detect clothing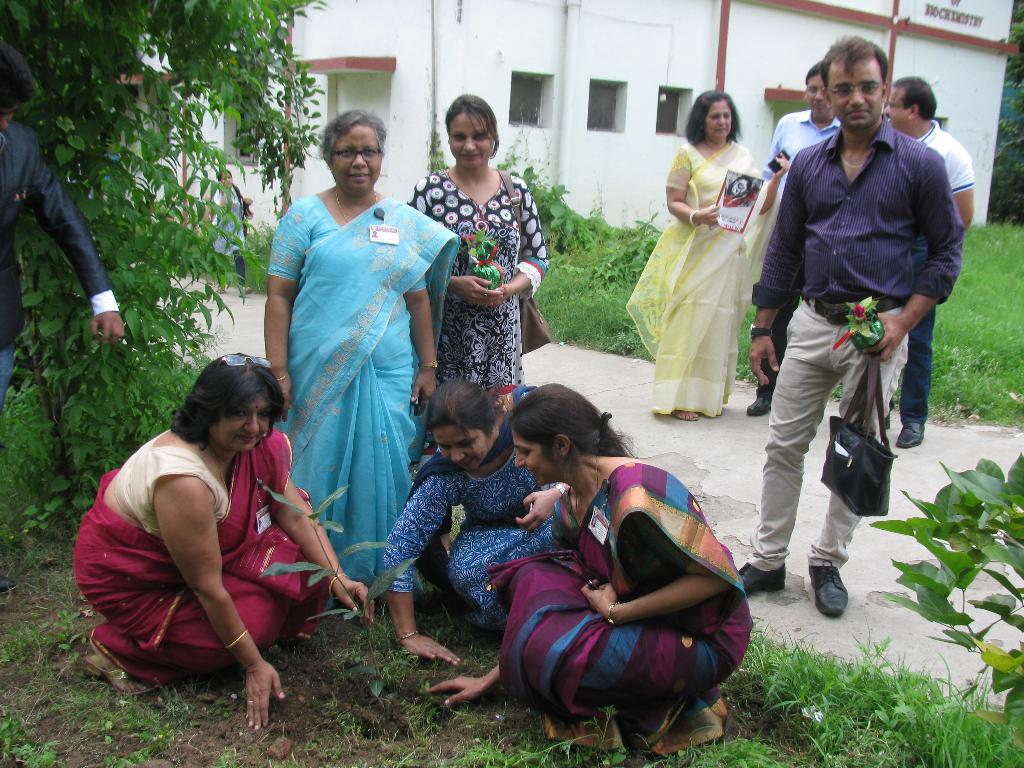
box(764, 108, 842, 398)
